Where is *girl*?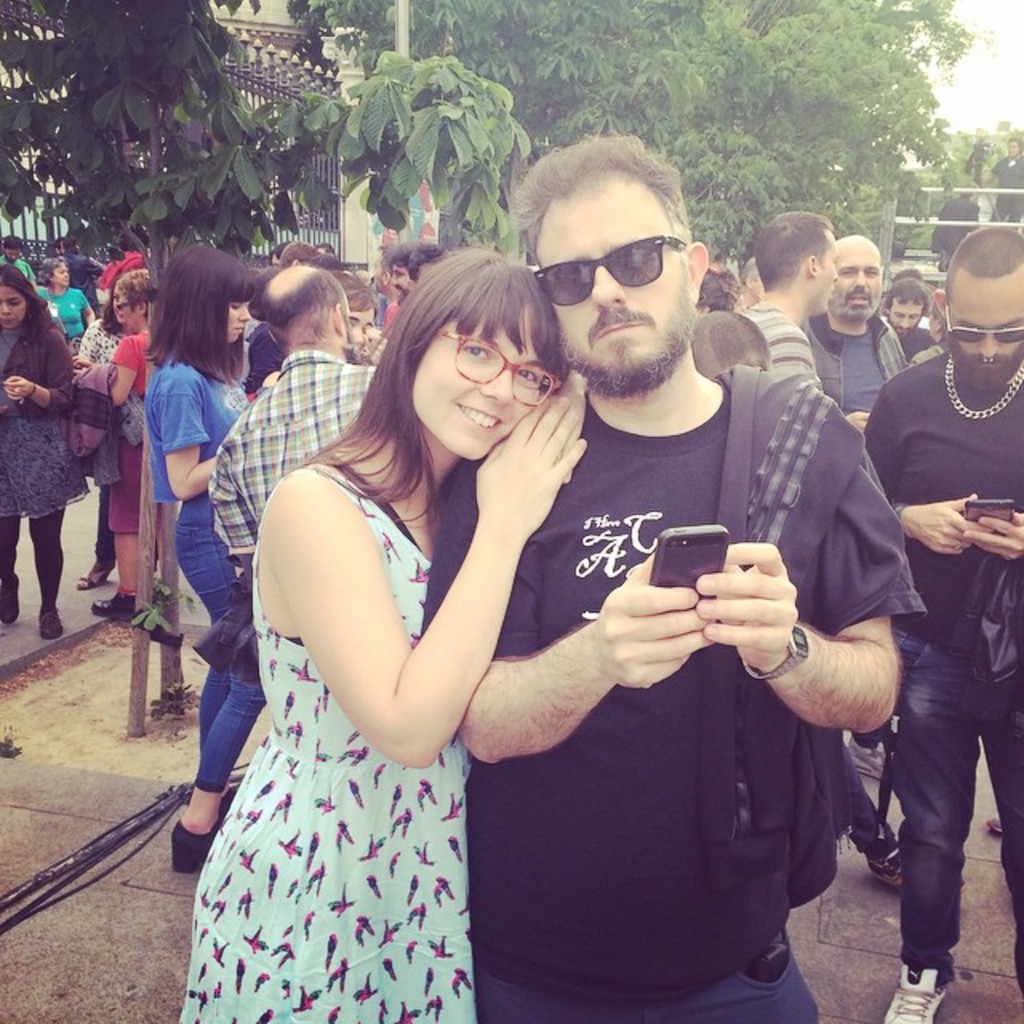
(173,277,598,1023).
